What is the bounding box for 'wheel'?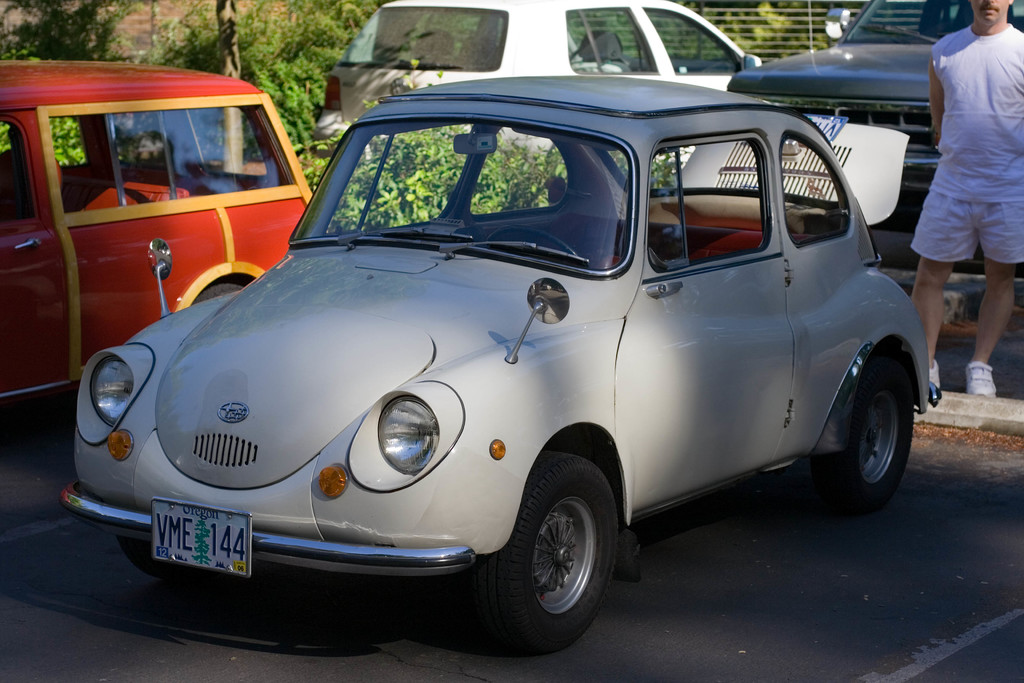
pyautogui.locateOnScreen(486, 225, 582, 258).
